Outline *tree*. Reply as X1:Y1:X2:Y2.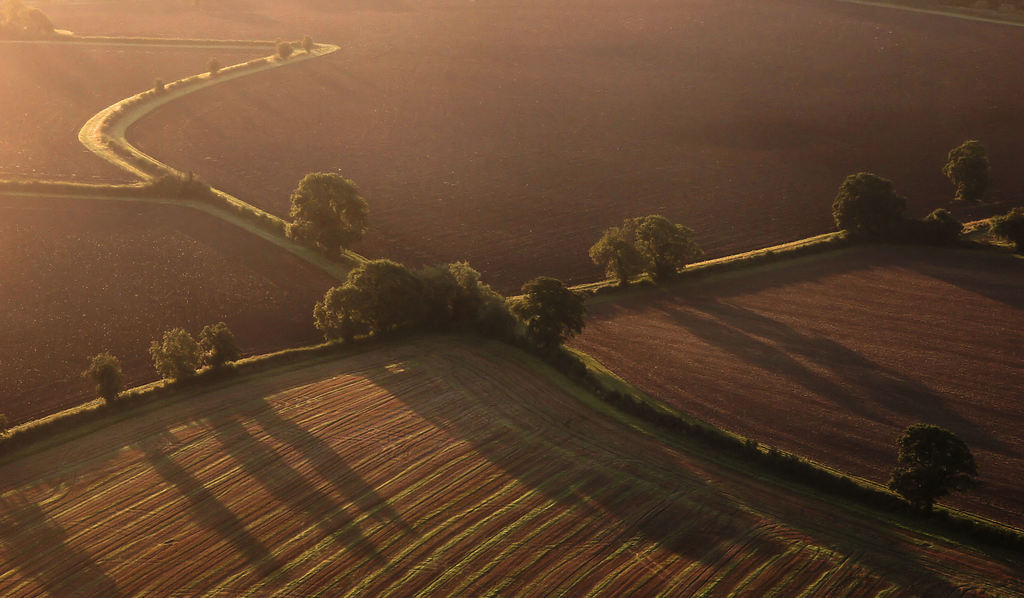
942:132:1009:221.
